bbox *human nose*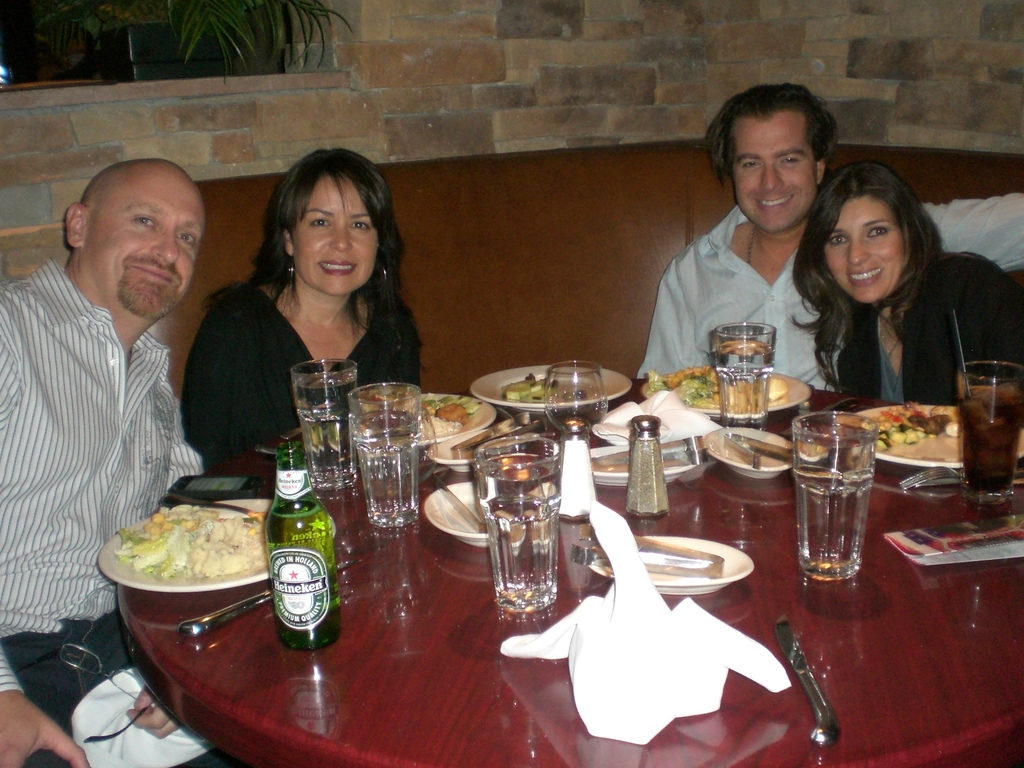
x1=328 y1=224 x2=349 y2=252
